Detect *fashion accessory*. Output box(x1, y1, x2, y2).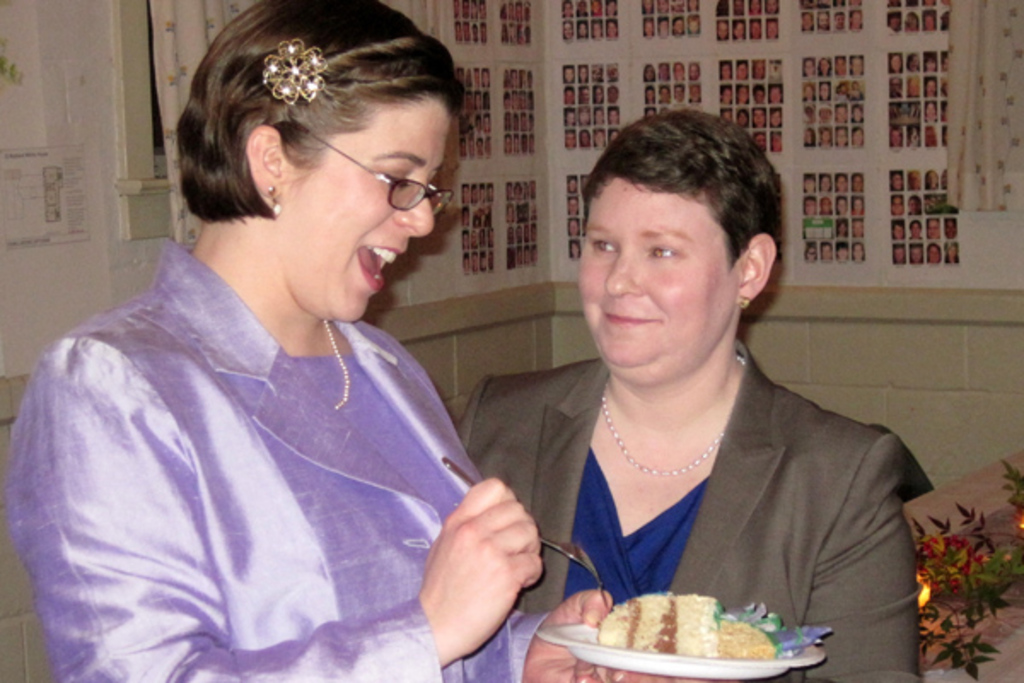
box(263, 178, 283, 191).
